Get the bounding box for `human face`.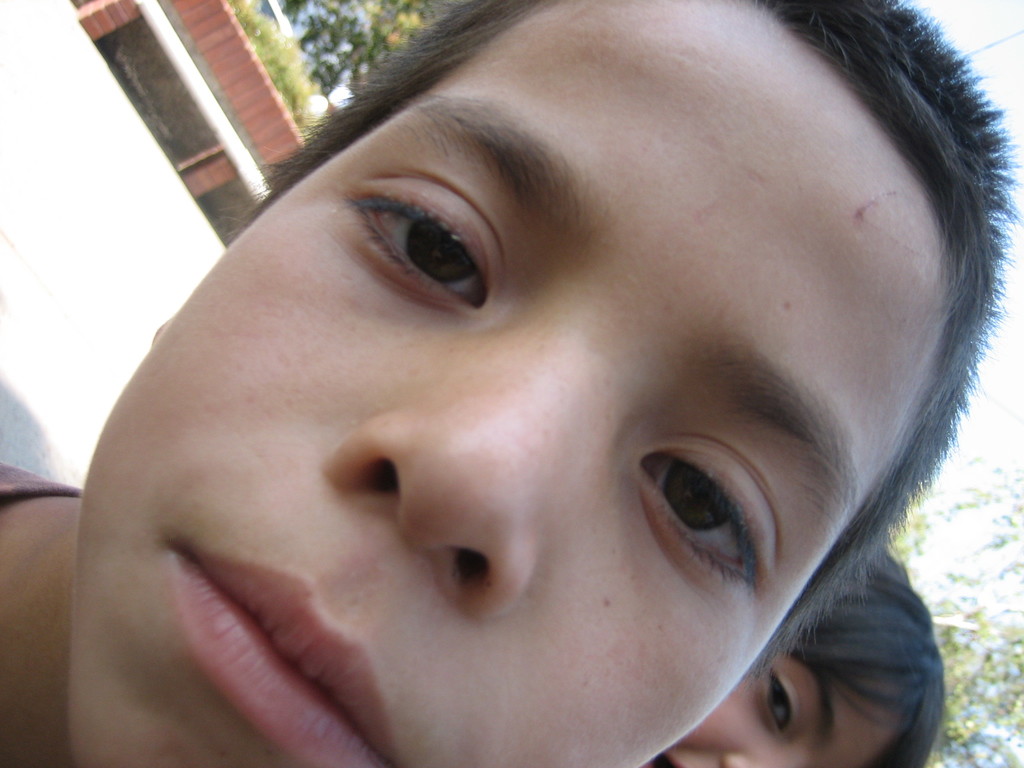
657,653,909,767.
